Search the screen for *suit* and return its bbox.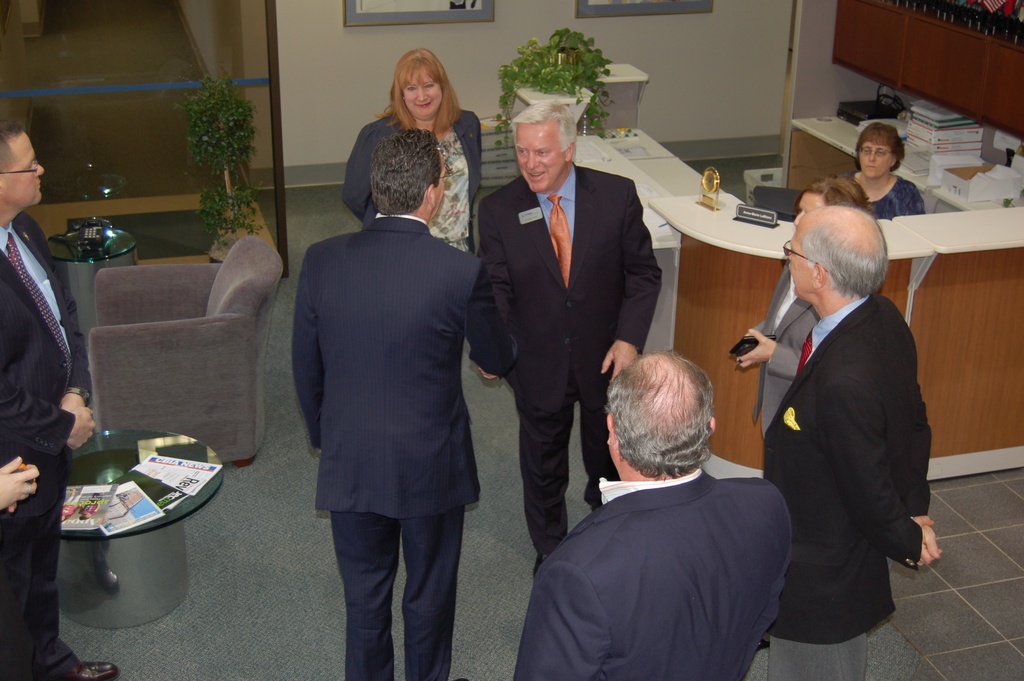
Found: box=[751, 259, 819, 439].
